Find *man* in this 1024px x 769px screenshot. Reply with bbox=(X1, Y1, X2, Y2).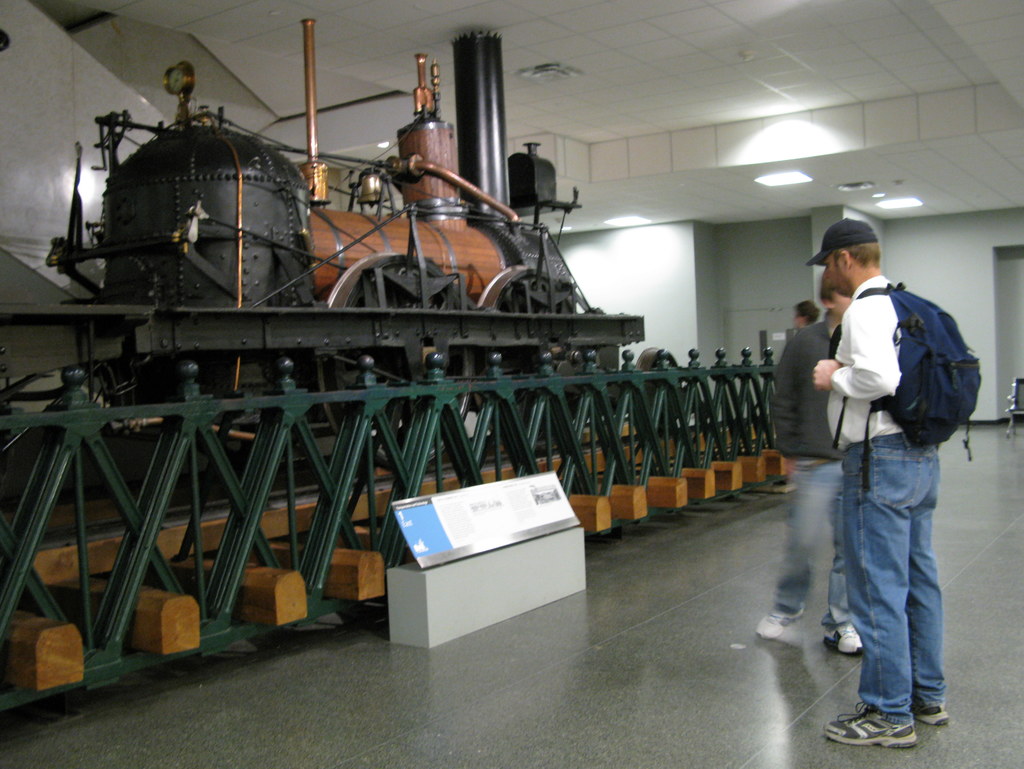
bbox=(792, 231, 978, 743).
